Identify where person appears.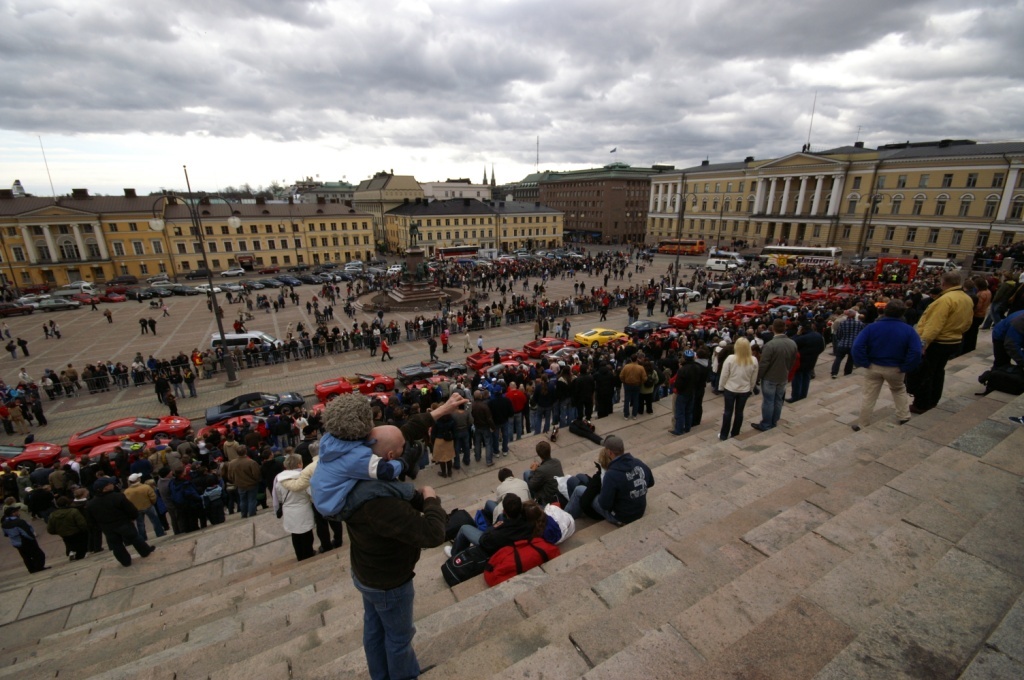
Appears at bbox=(563, 434, 656, 522).
